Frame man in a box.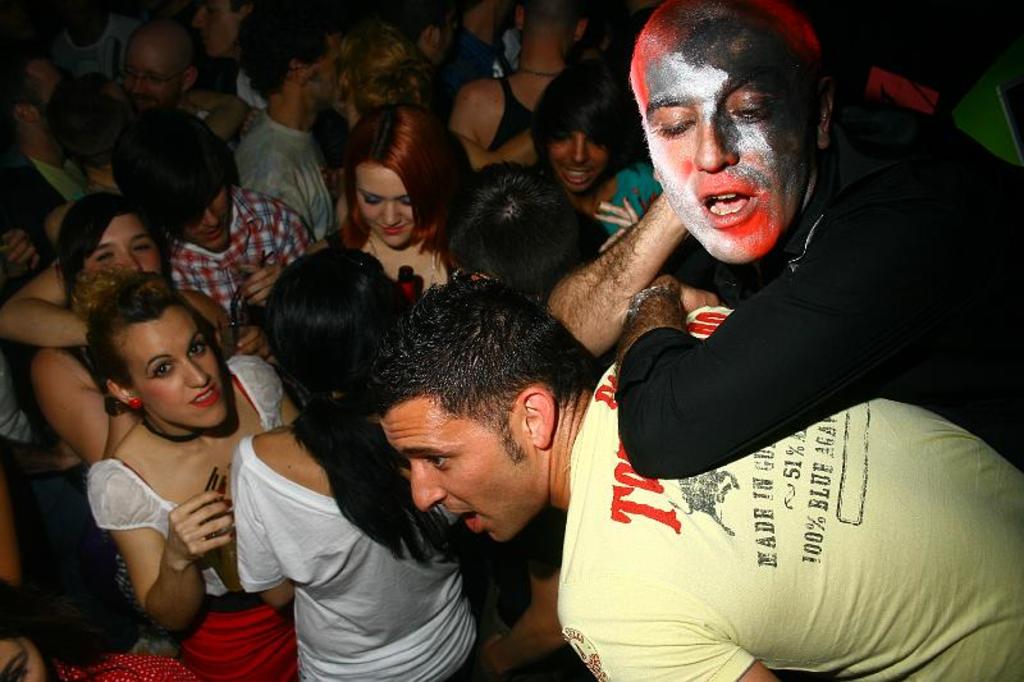
x1=0, y1=111, x2=323, y2=328.
